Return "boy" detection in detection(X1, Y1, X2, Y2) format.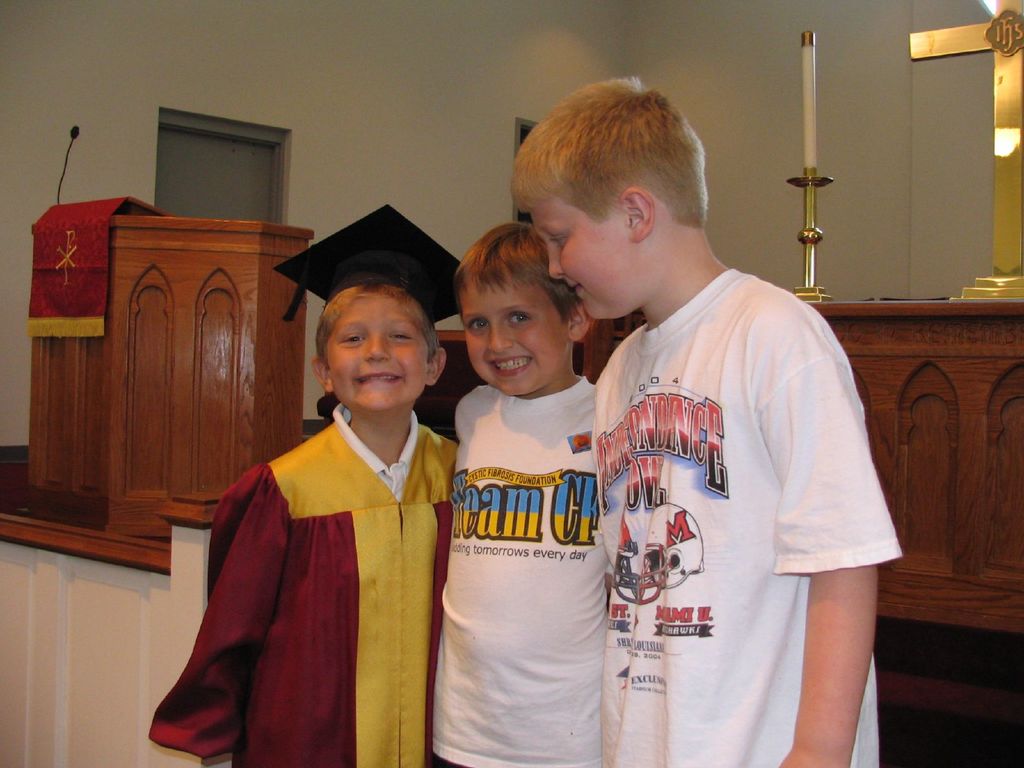
detection(415, 196, 618, 764).
